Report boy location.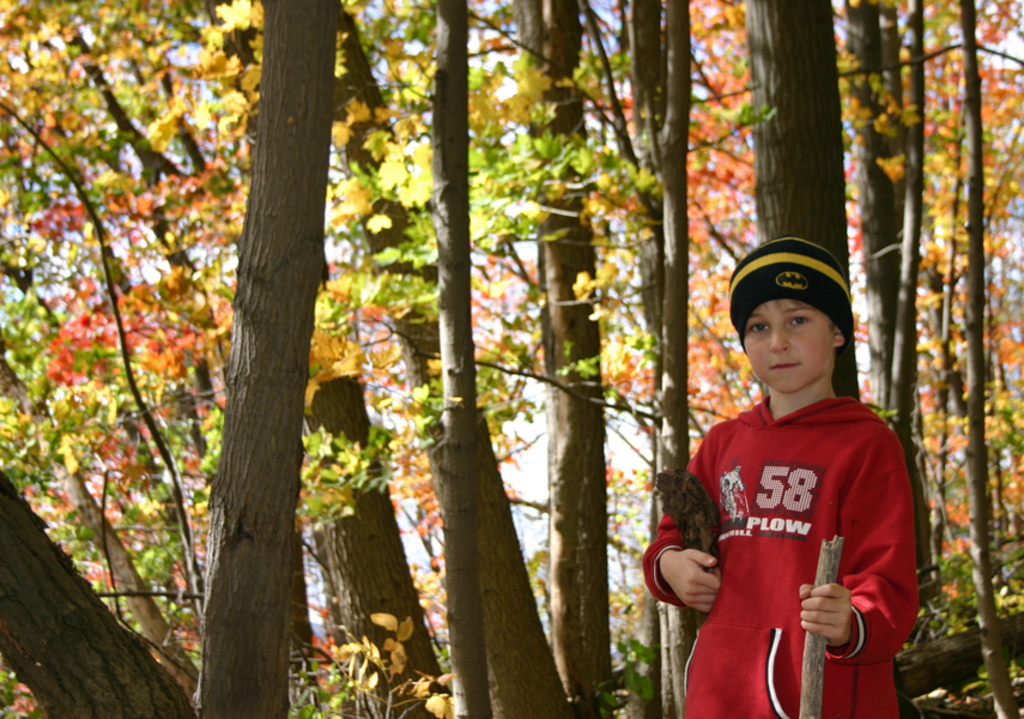
Report: l=648, t=237, r=928, b=717.
